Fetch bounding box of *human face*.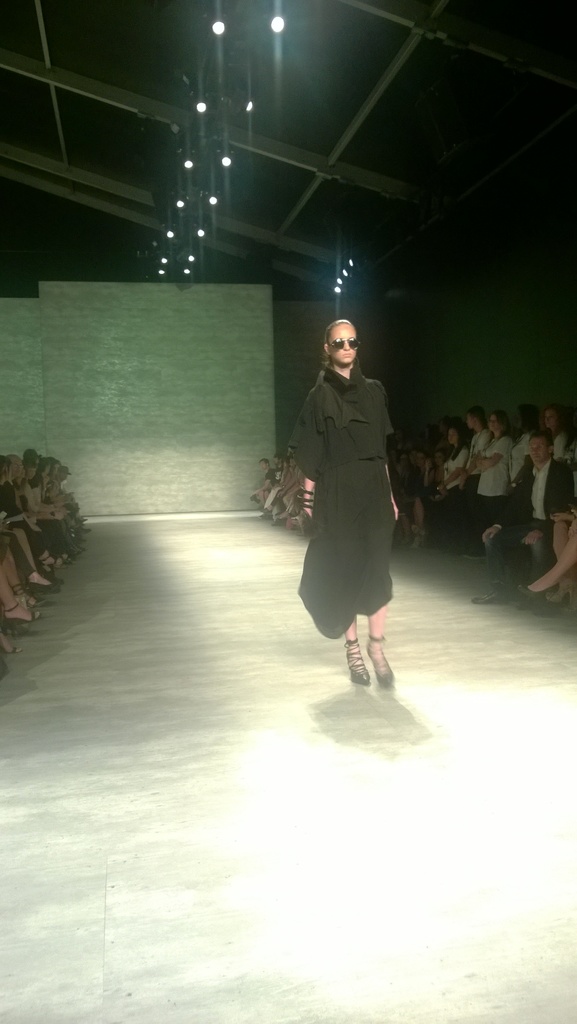
Bbox: l=330, t=324, r=356, b=364.
